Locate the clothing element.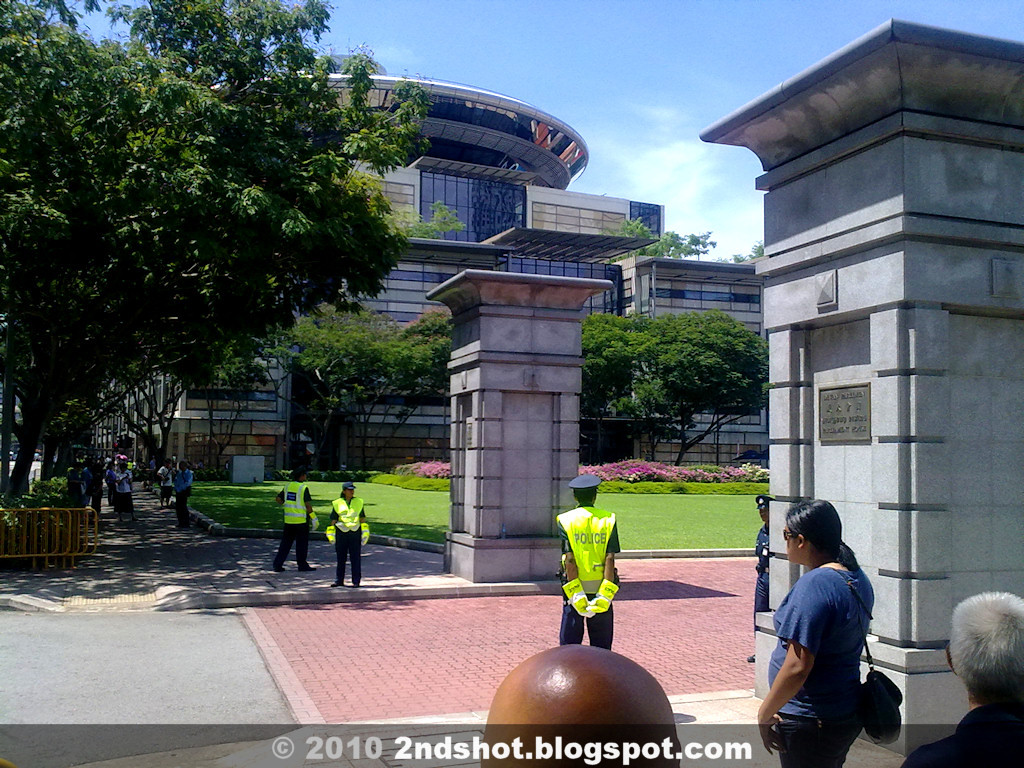
Element bbox: crop(109, 472, 132, 511).
